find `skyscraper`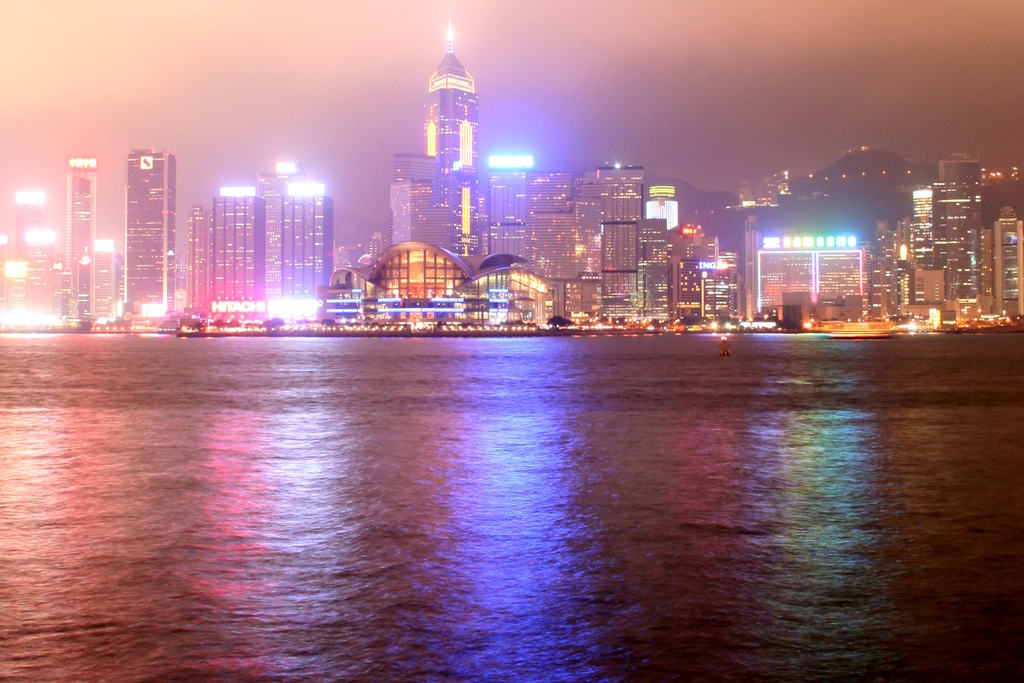
box(634, 181, 685, 227)
